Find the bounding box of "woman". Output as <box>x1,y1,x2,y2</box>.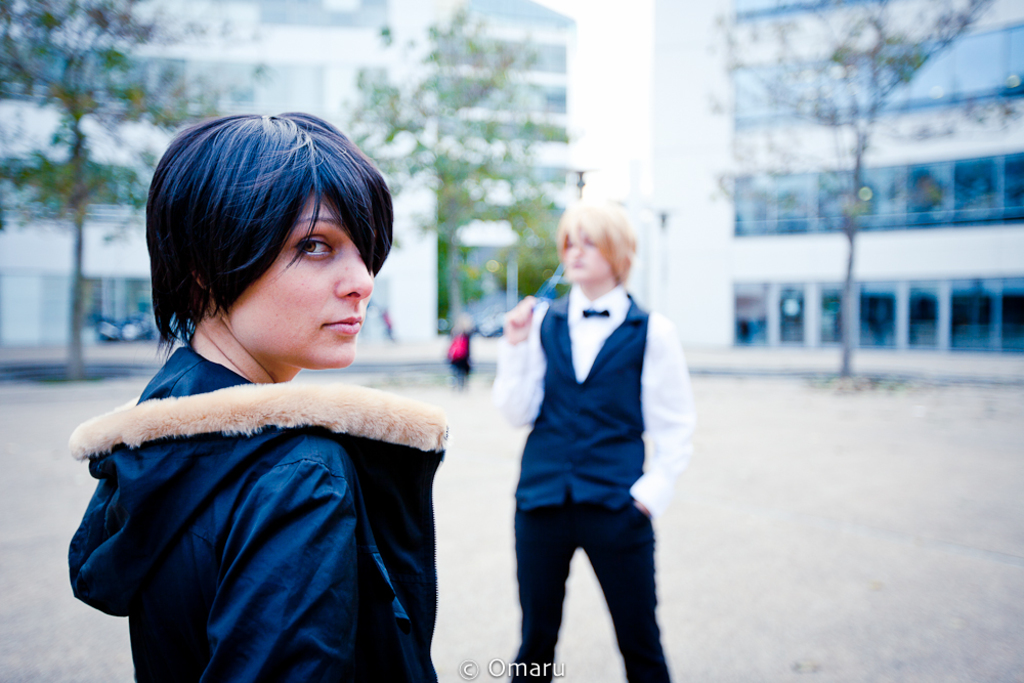
<box>68,114,444,682</box>.
